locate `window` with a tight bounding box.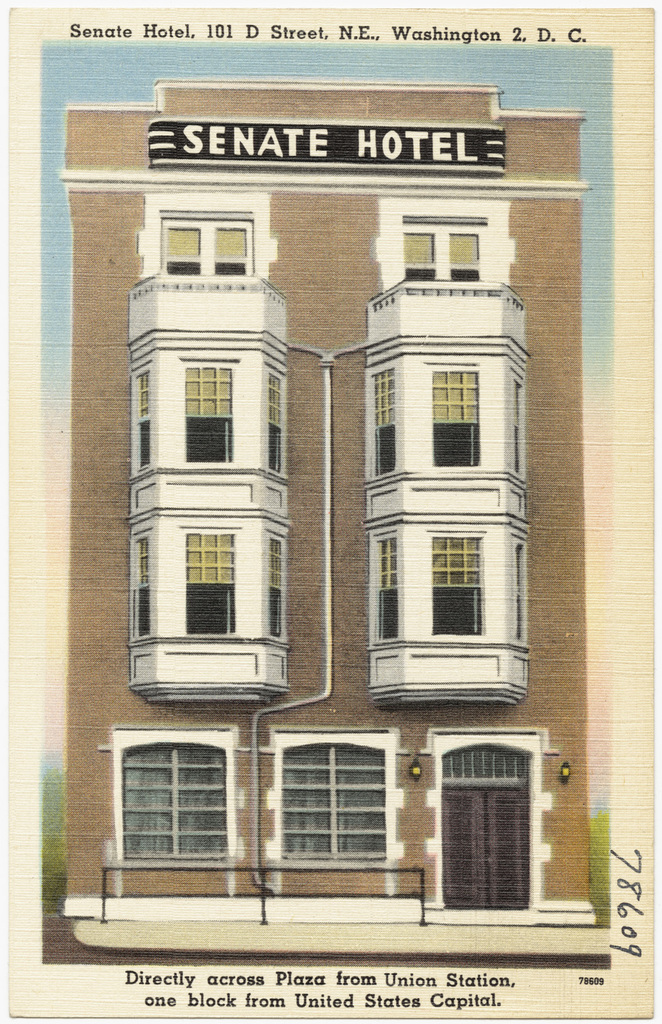
bbox=[184, 526, 244, 634].
